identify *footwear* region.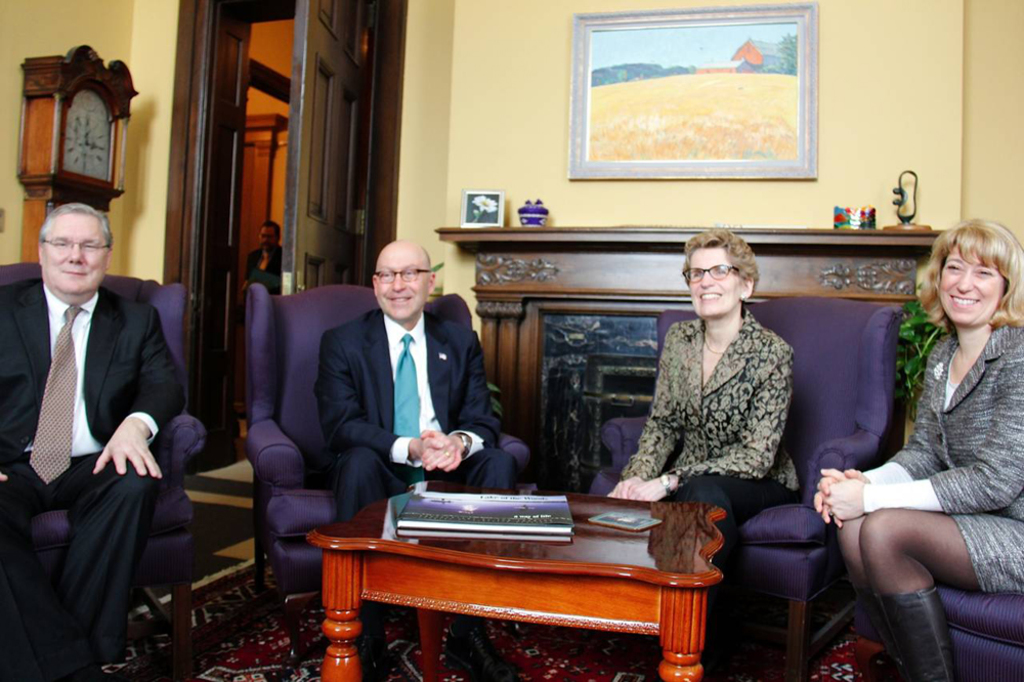
Region: (880, 588, 962, 681).
